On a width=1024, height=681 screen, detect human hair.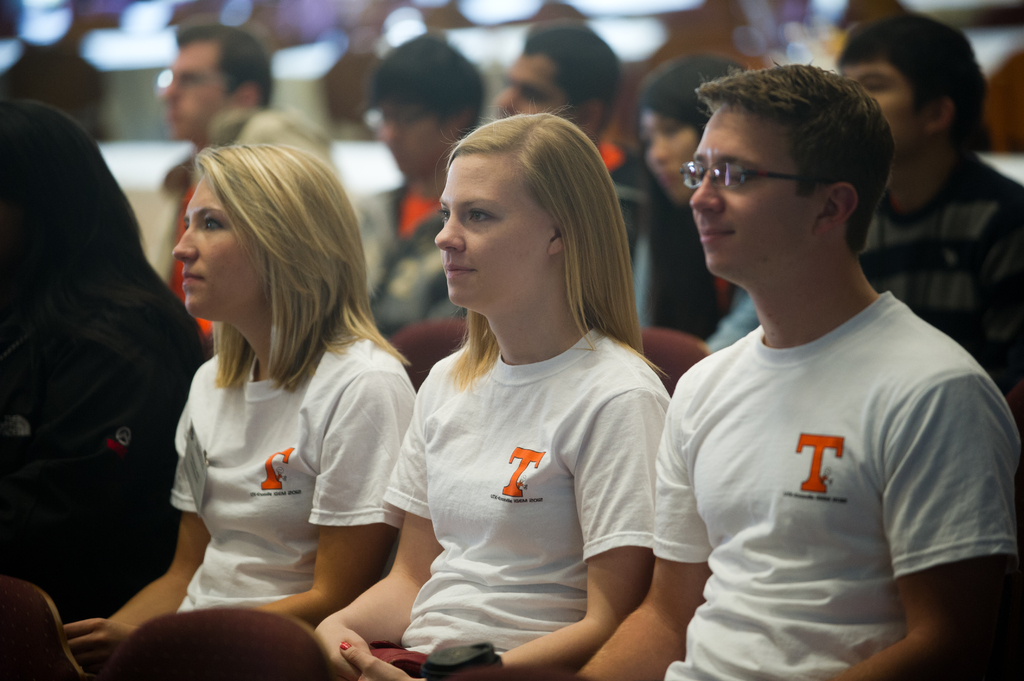
region(369, 32, 490, 123).
